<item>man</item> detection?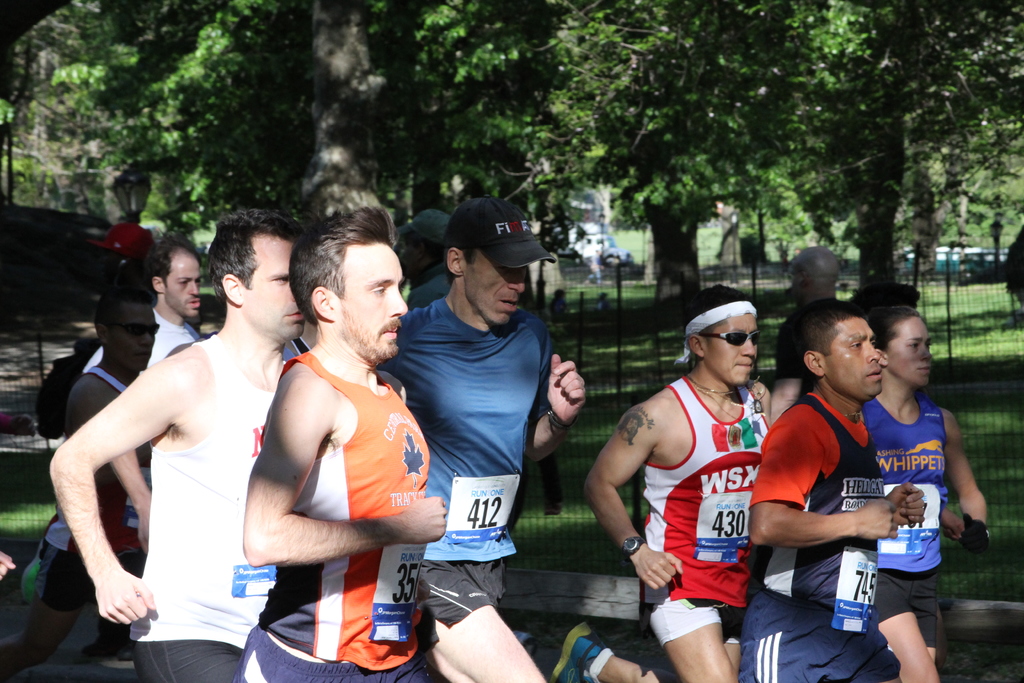
left=241, top=201, right=451, bottom=682
